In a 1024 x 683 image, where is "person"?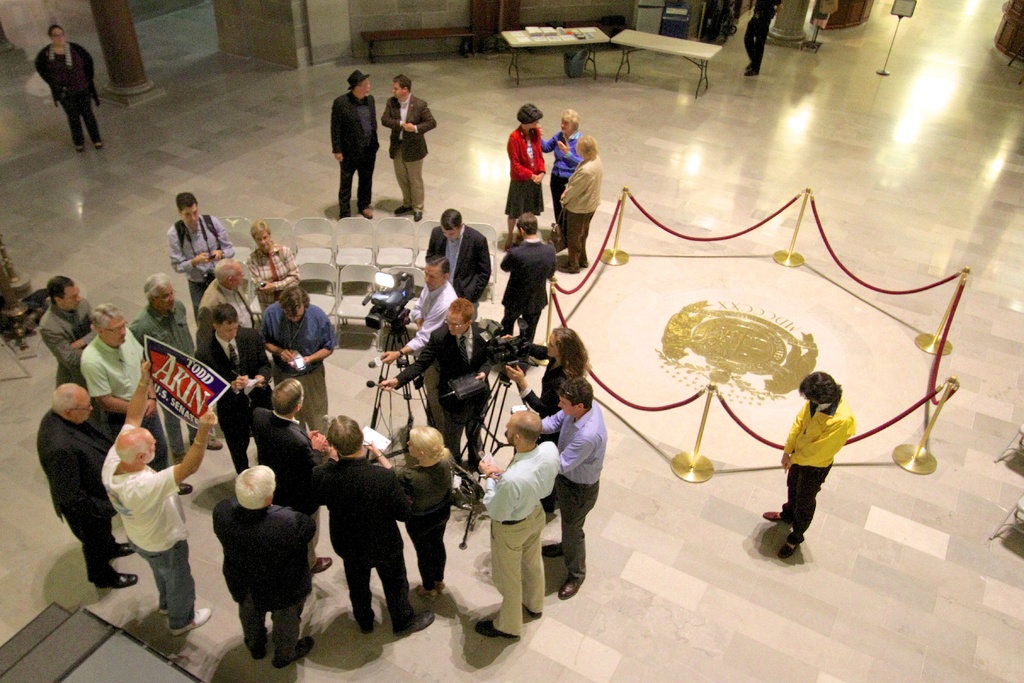
detection(249, 375, 339, 577).
